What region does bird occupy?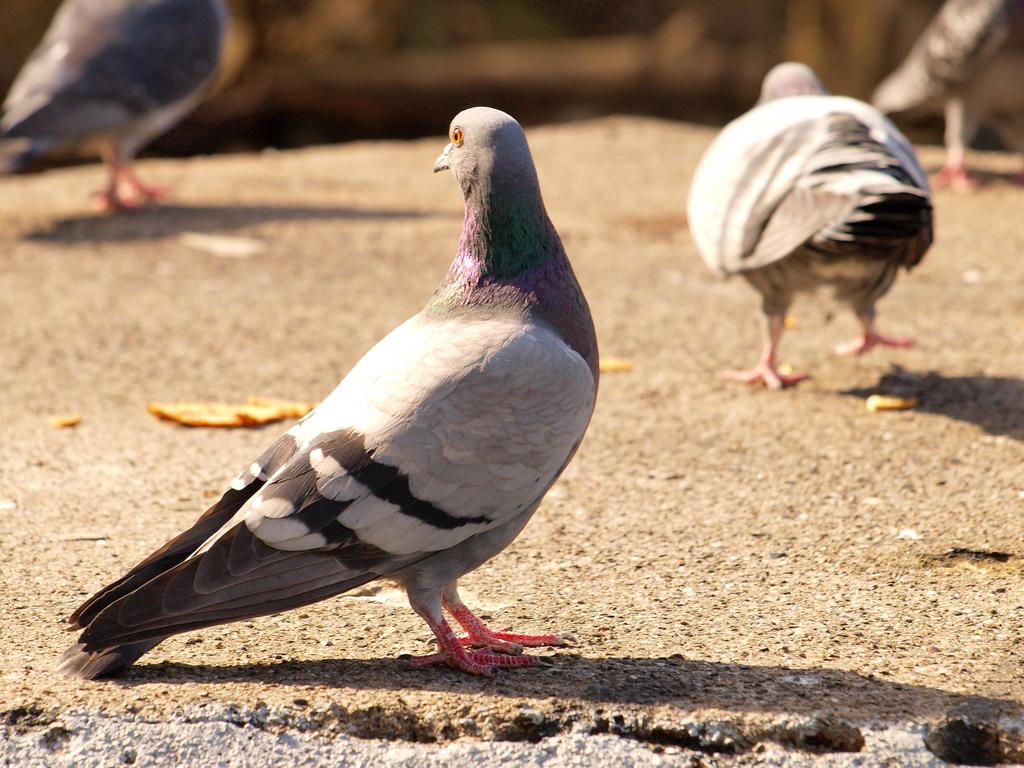
left=47, top=103, right=604, bottom=685.
